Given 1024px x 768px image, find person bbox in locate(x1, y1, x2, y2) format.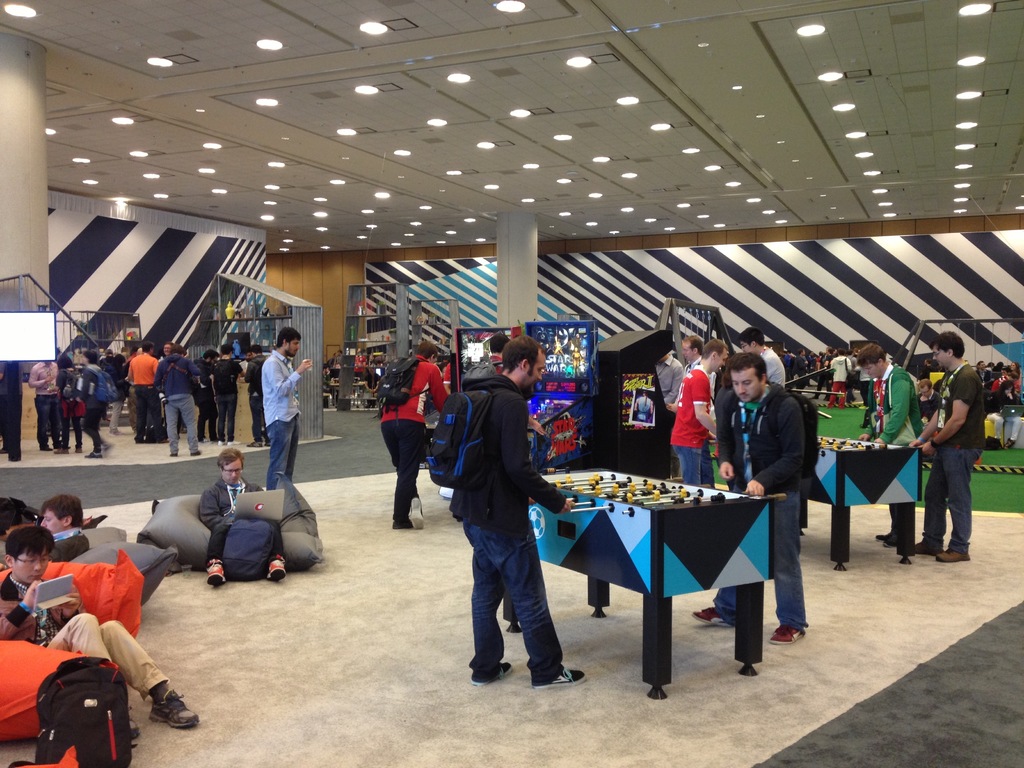
locate(0, 516, 207, 738).
